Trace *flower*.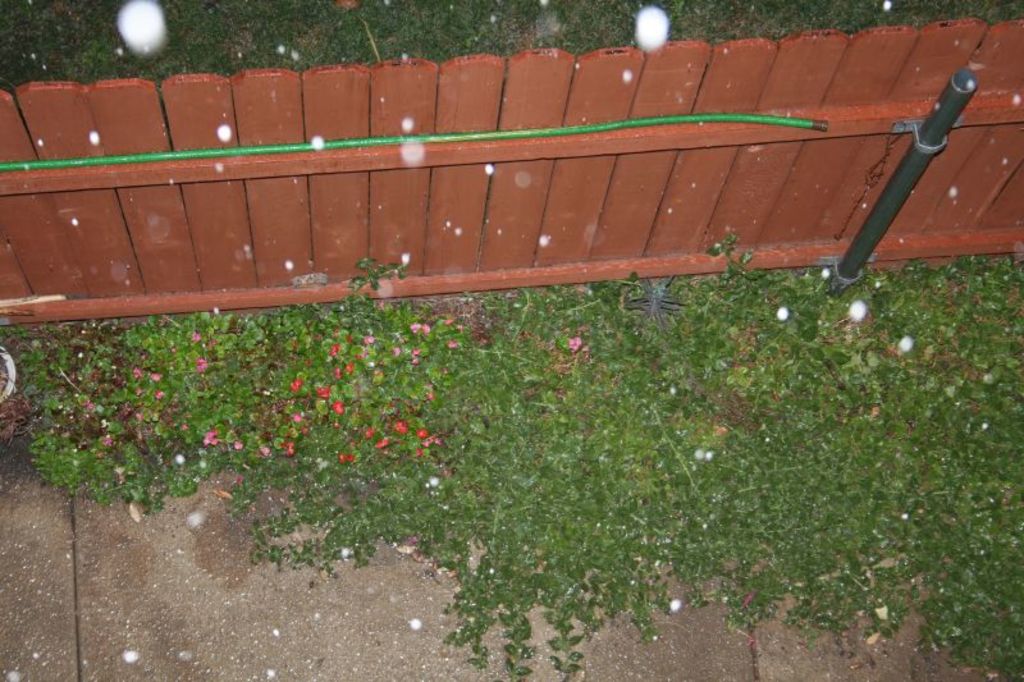
Traced to <box>344,363,352,374</box>.
